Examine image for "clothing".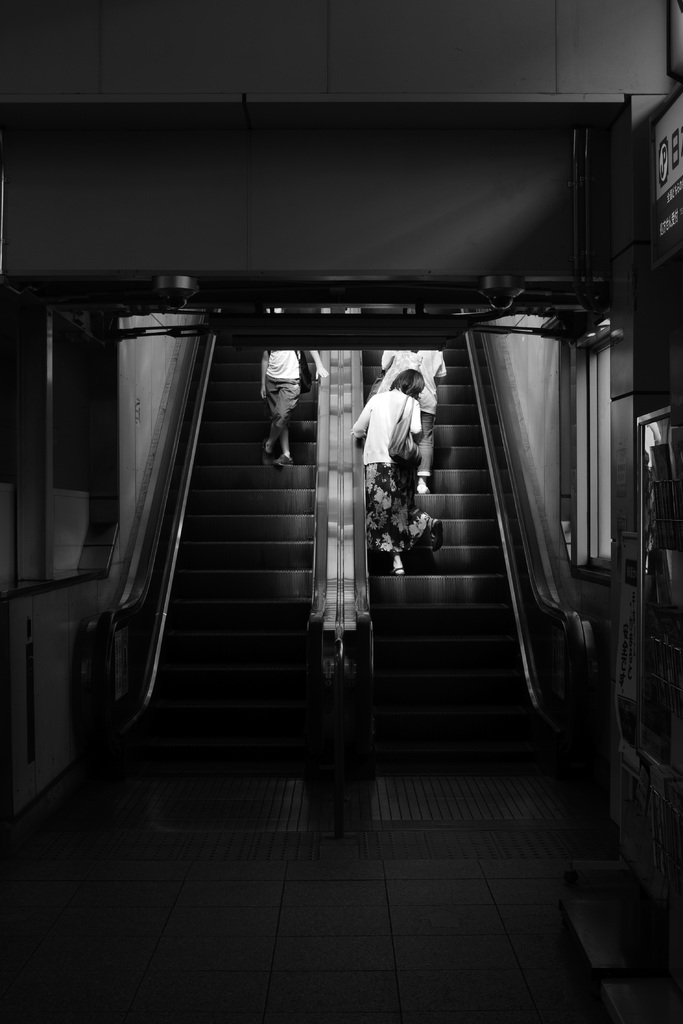
Examination result: (left=356, top=389, right=439, bottom=549).
